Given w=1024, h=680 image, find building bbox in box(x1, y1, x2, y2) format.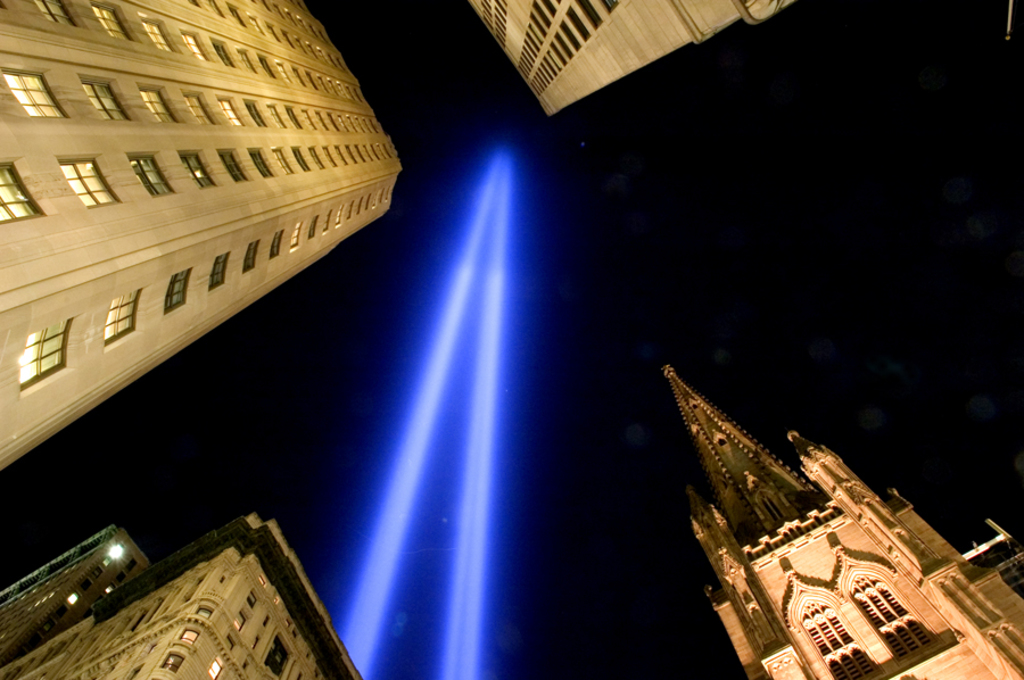
box(469, 0, 795, 114).
